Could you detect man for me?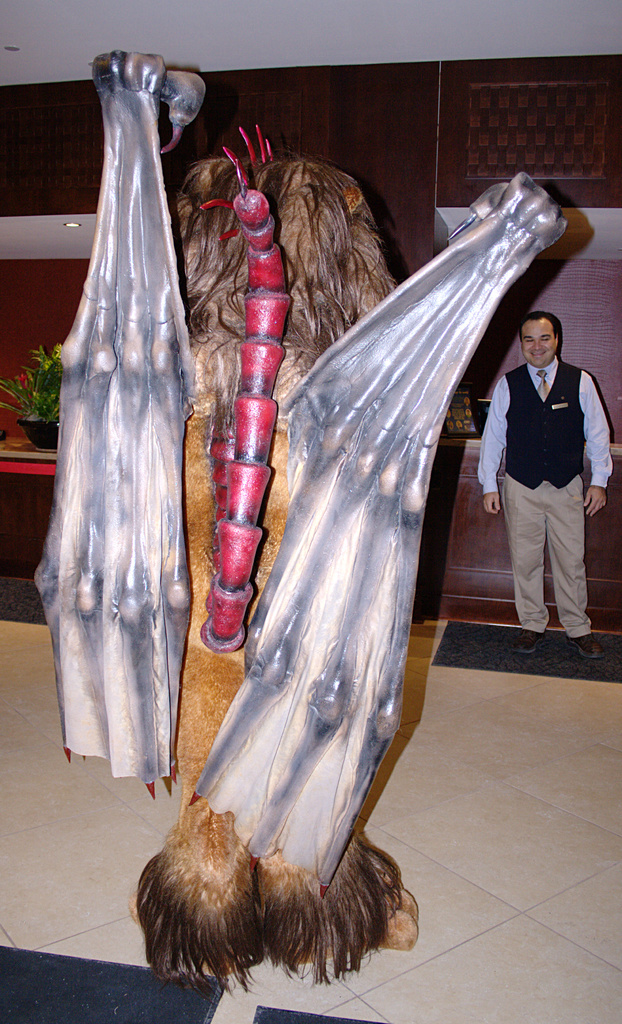
Detection result: crop(477, 305, 614, 652).
